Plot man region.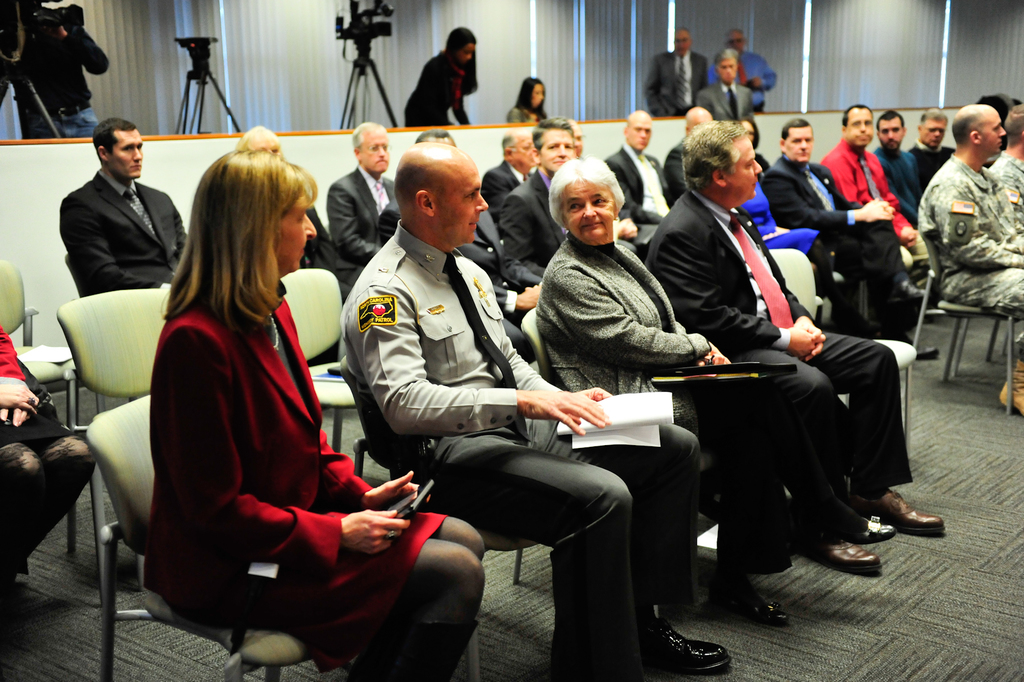
Plotted at crop(337, 138, 735, 681).
